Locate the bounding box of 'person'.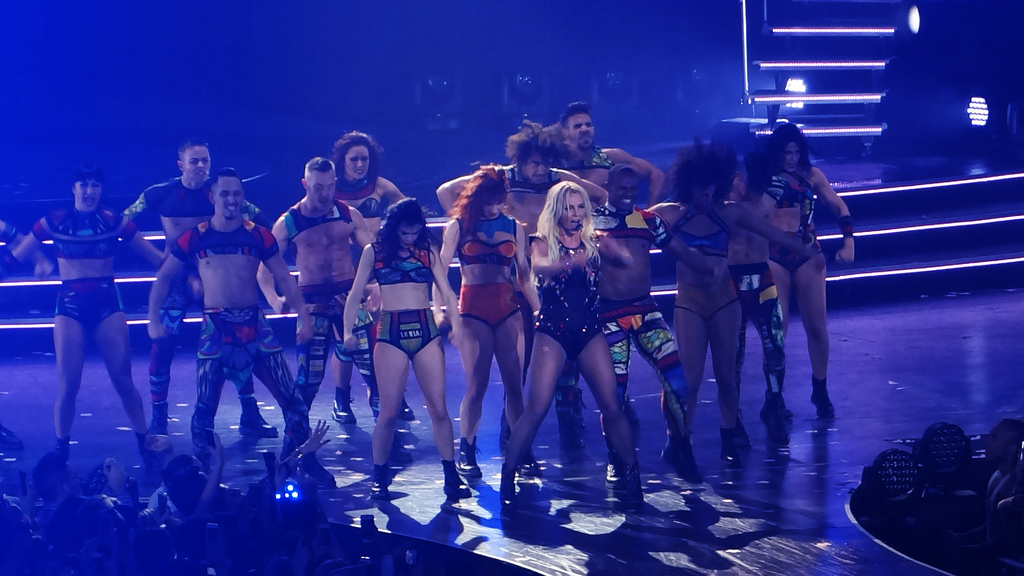
Bounding box: 342 197 476 501.
